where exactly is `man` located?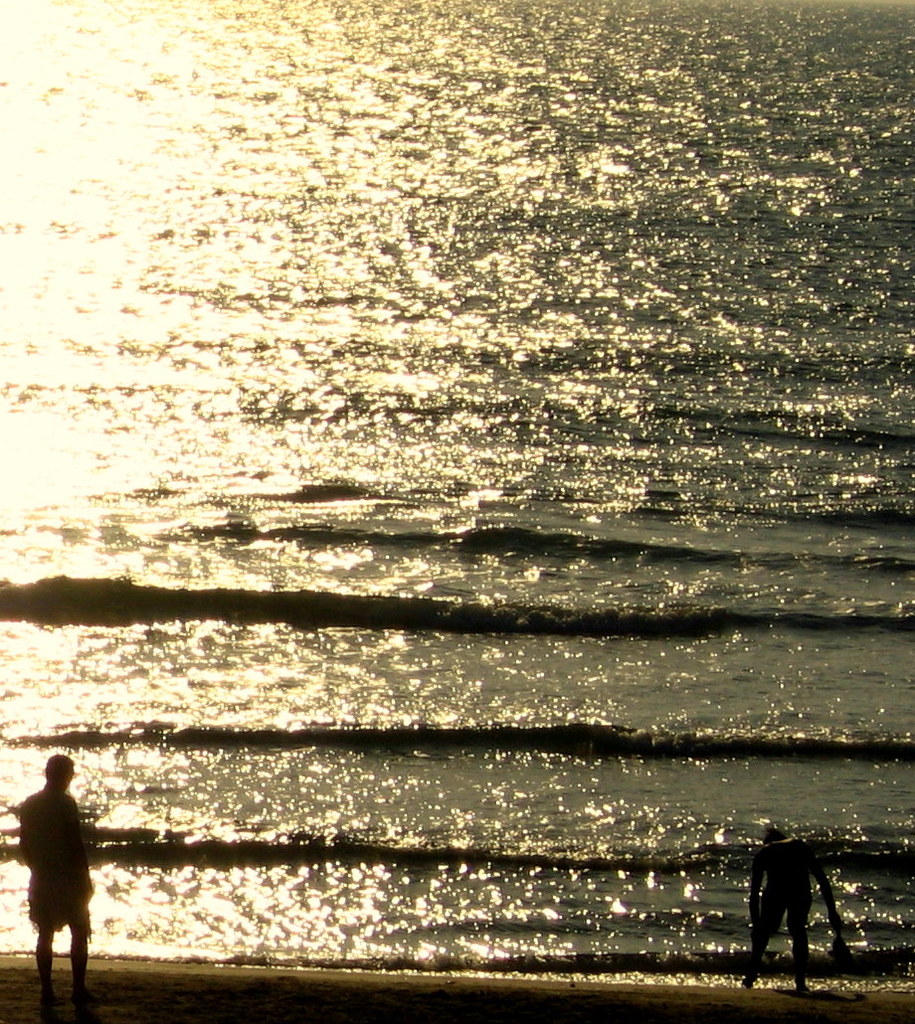
Its bounding box is (x1=753, y1=825, x2=853, y2=981).
